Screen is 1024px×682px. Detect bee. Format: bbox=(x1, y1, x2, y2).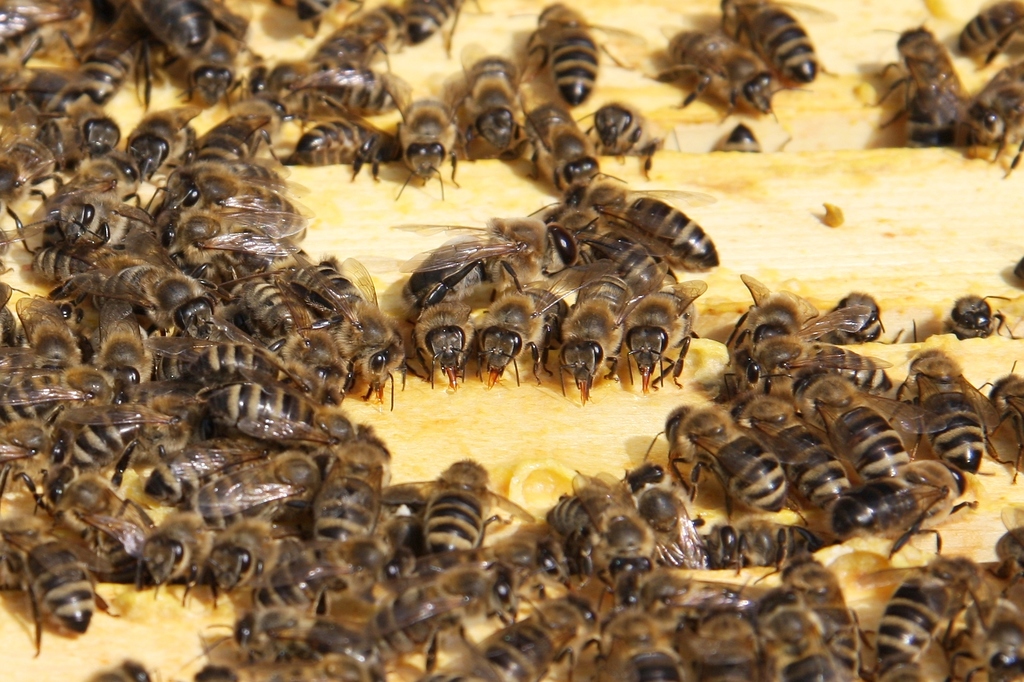
bbox=(682, 513, 814, 585).
